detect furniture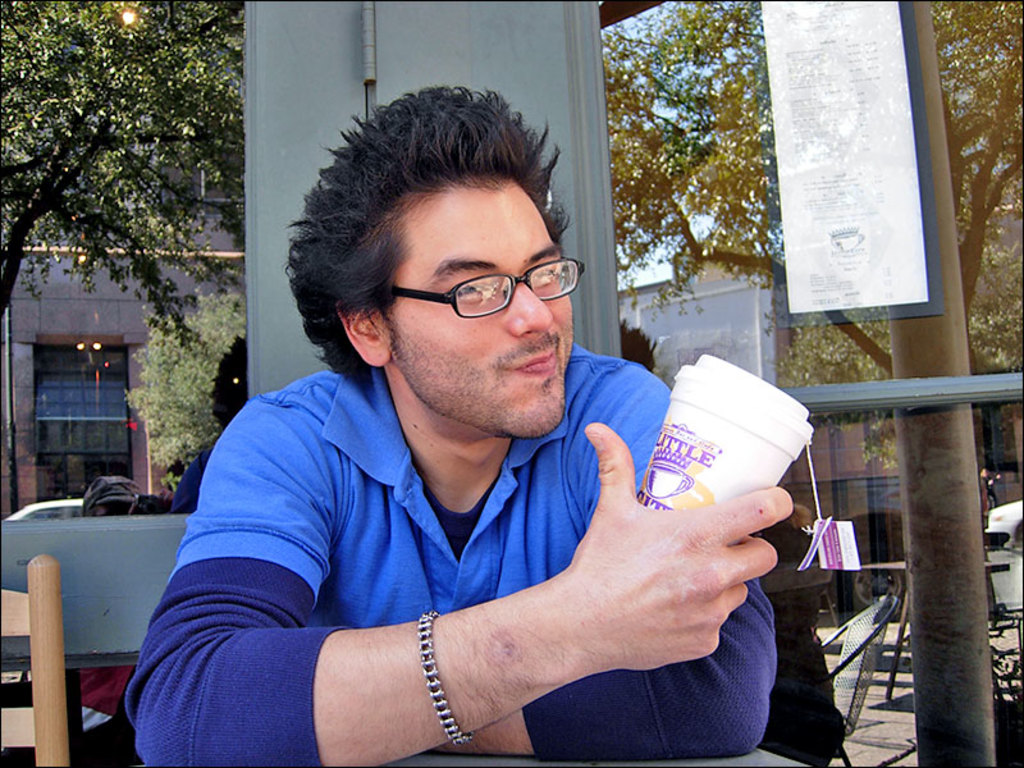
box(860, 561, 1010, 700)
